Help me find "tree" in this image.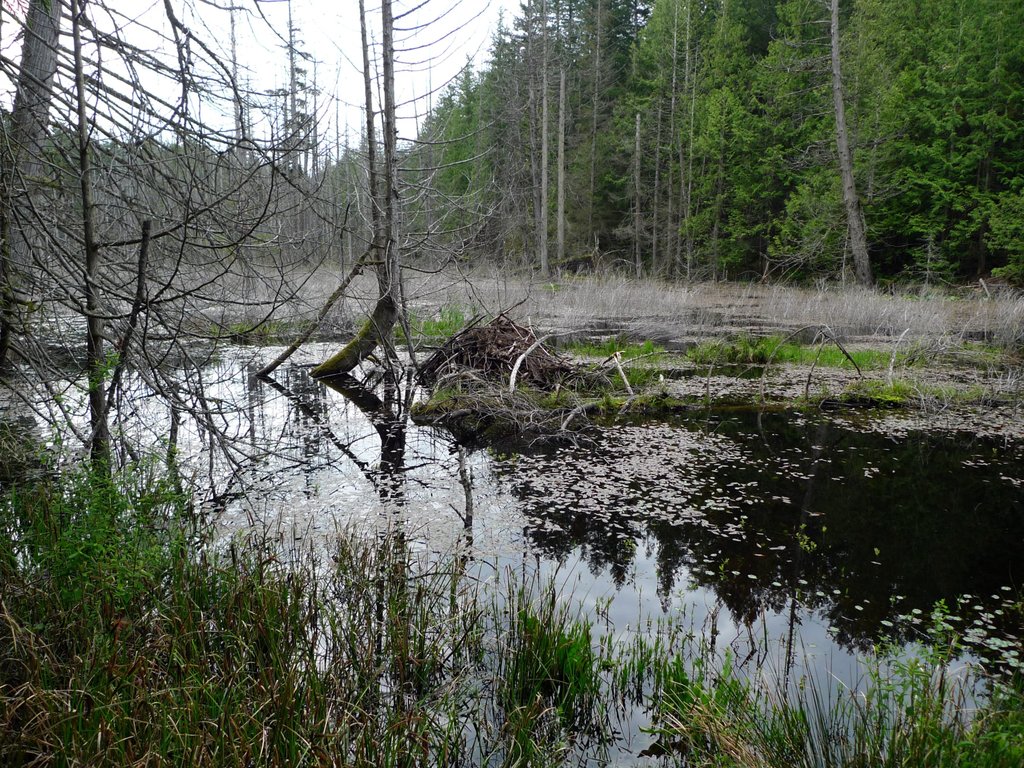
Found it: [0,0,404,767].
